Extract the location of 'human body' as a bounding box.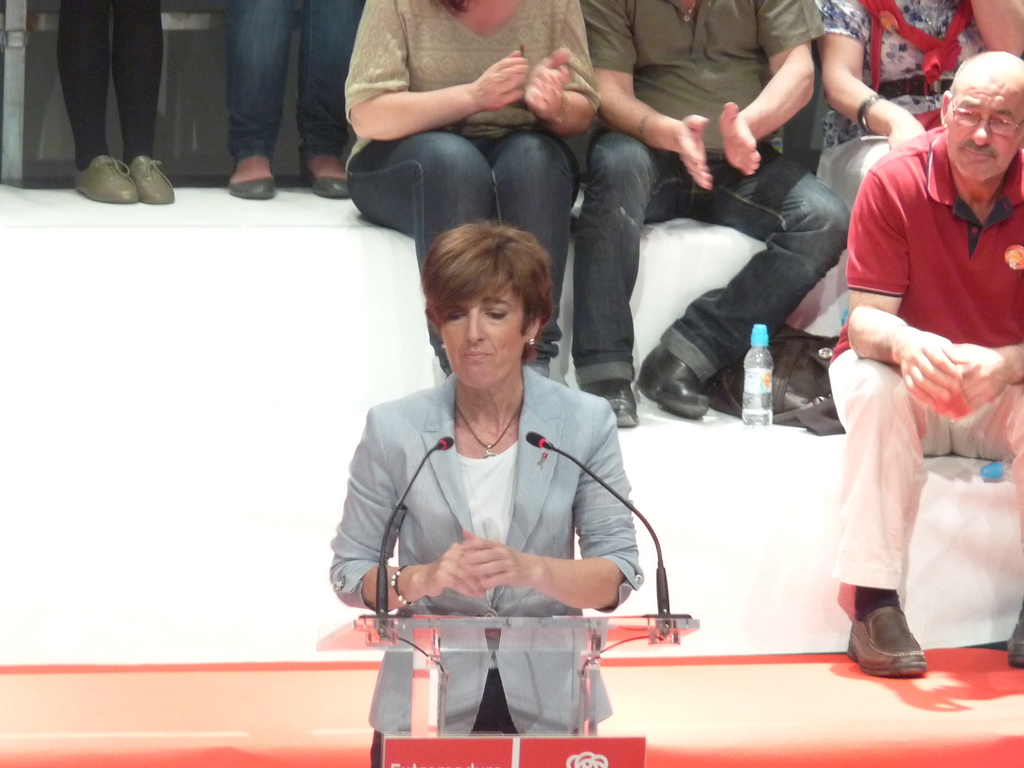
<region>820, 0, 1023, 240</region>.
